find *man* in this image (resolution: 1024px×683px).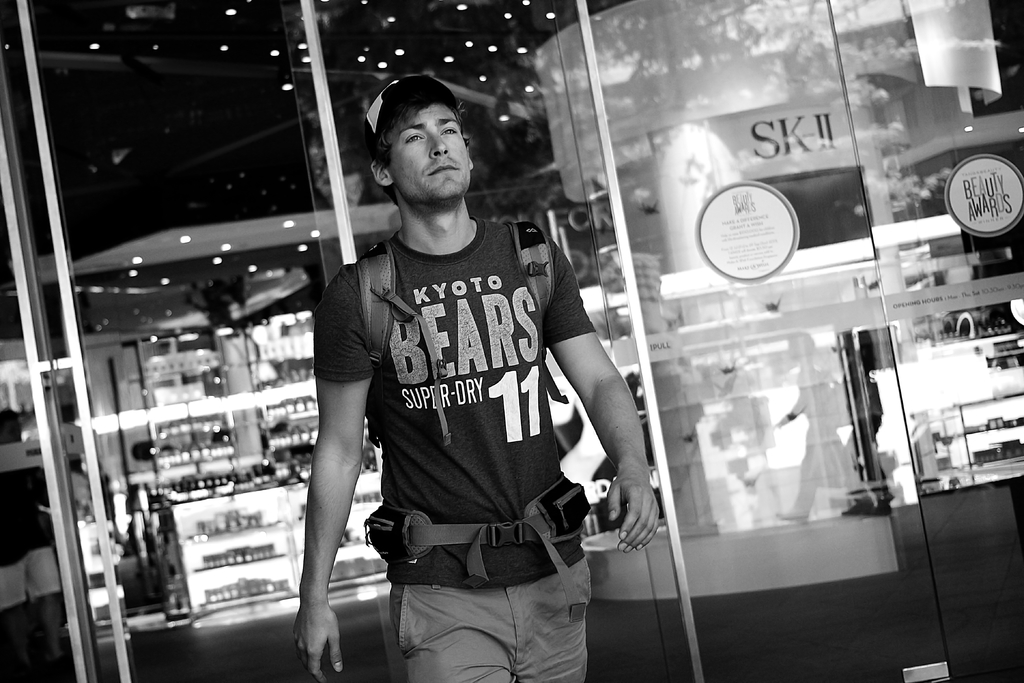
BBox(298, 62, 650, 682).
